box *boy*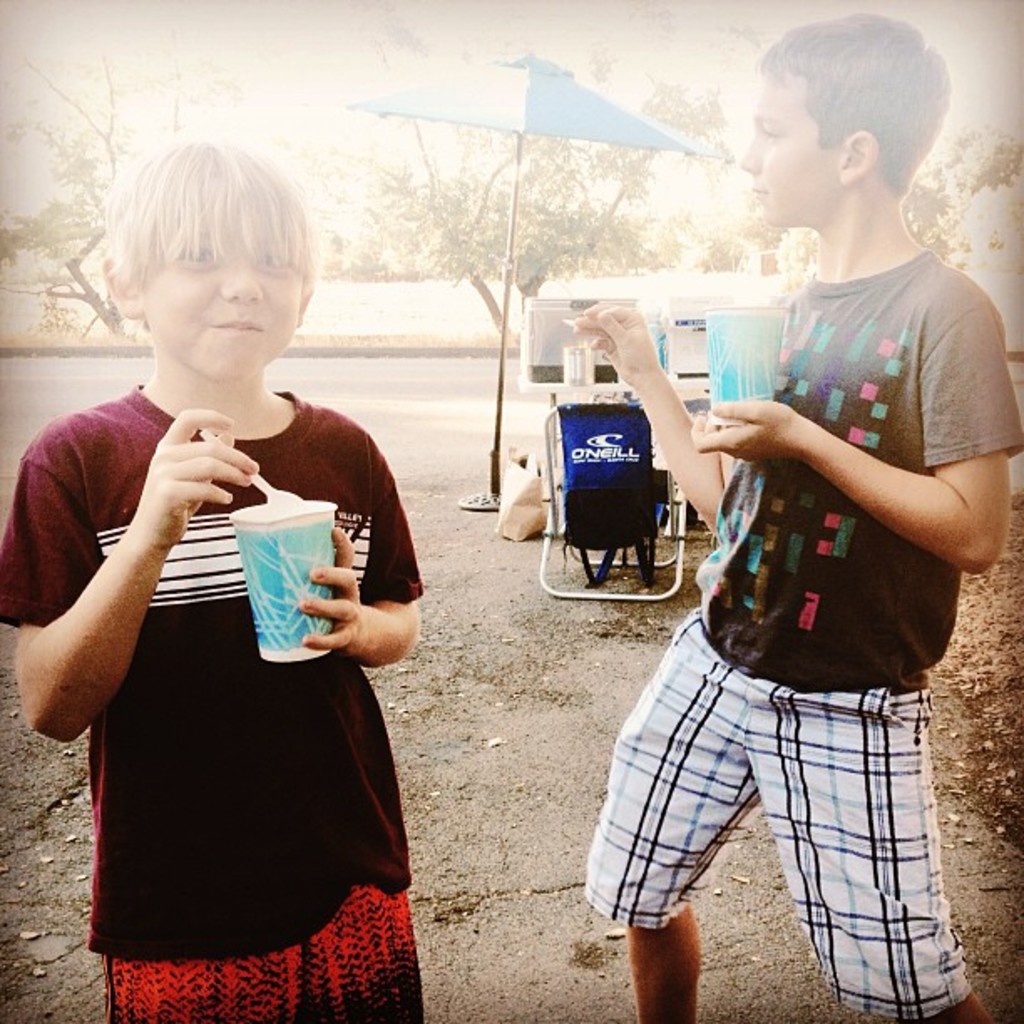
[x1=0, y1=132, x2=450, y2=1022]
